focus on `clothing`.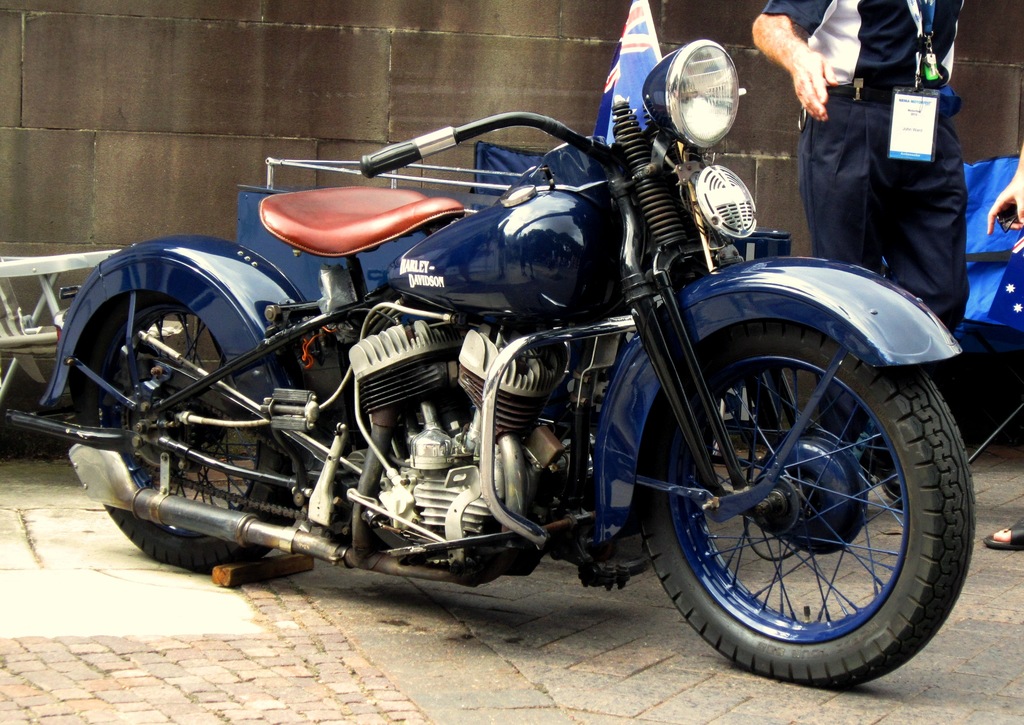
Focused at box=[730, 0, 981, 334].
